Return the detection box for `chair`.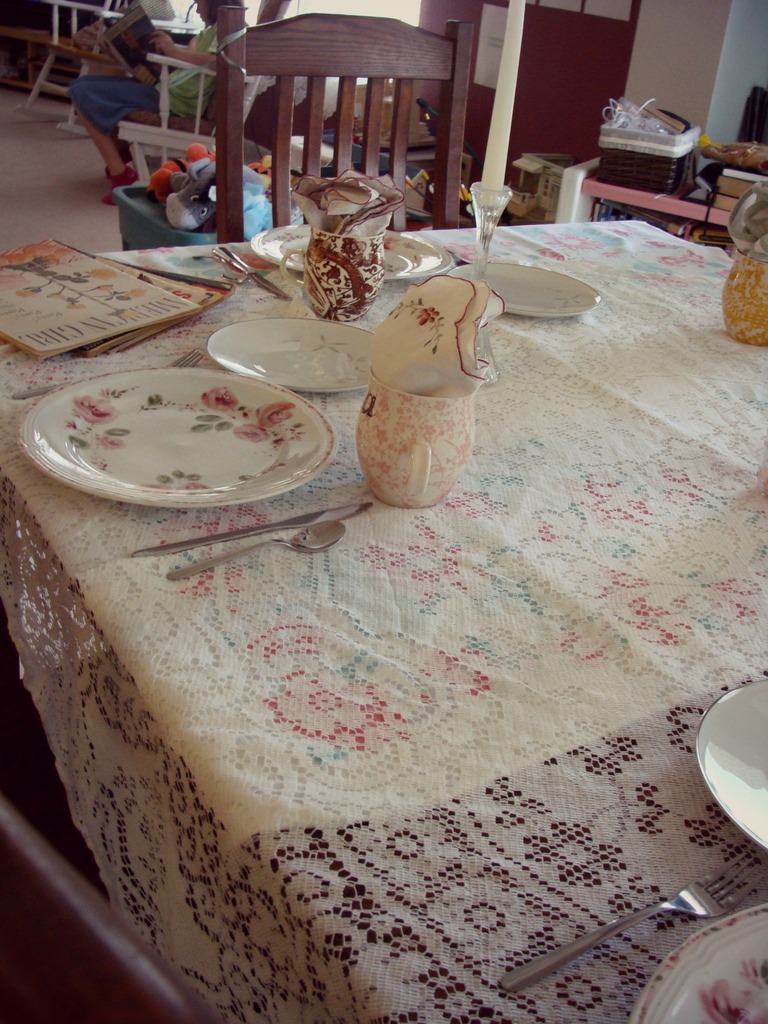
220:27:471:232.
